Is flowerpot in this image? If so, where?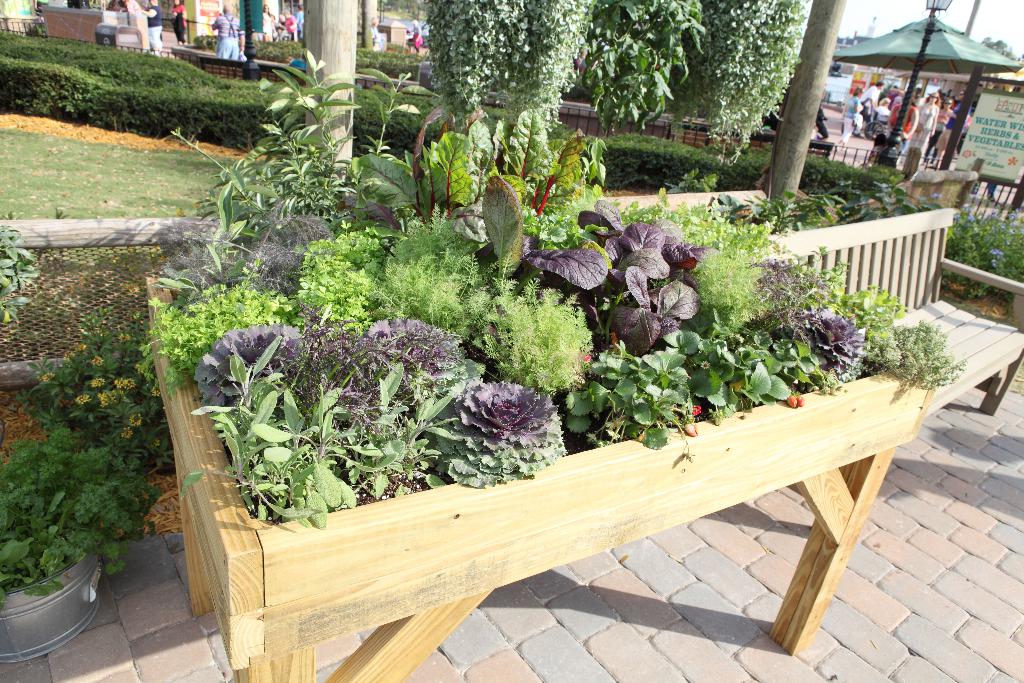
Yes, at left=0, top=545, right=102, bottom=661.
